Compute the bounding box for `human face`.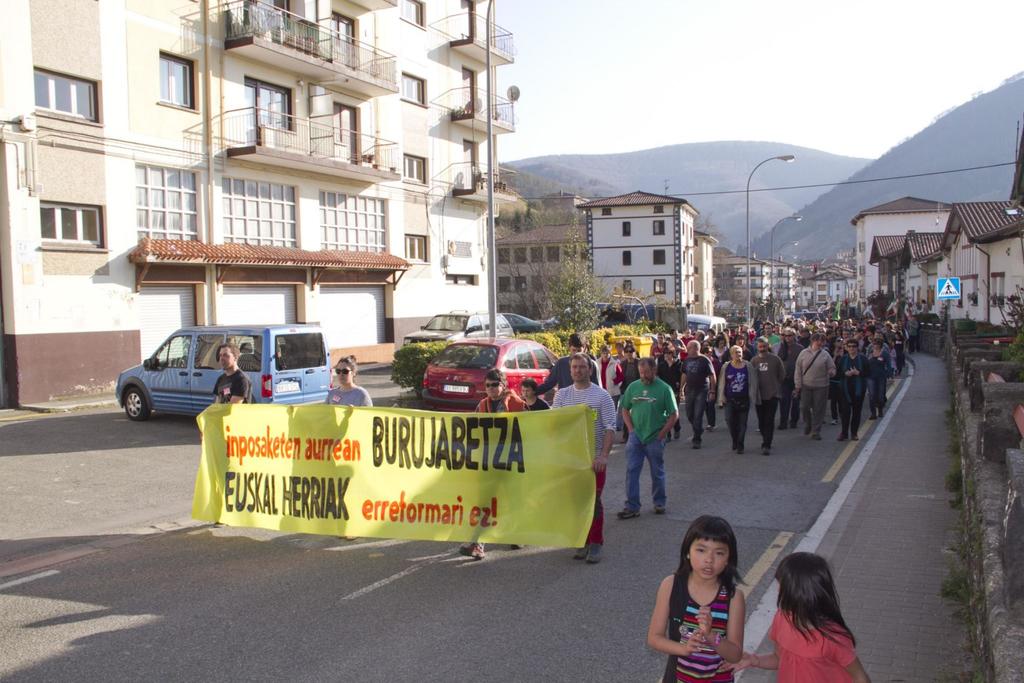
select_region(636, 364, 653, 383).
